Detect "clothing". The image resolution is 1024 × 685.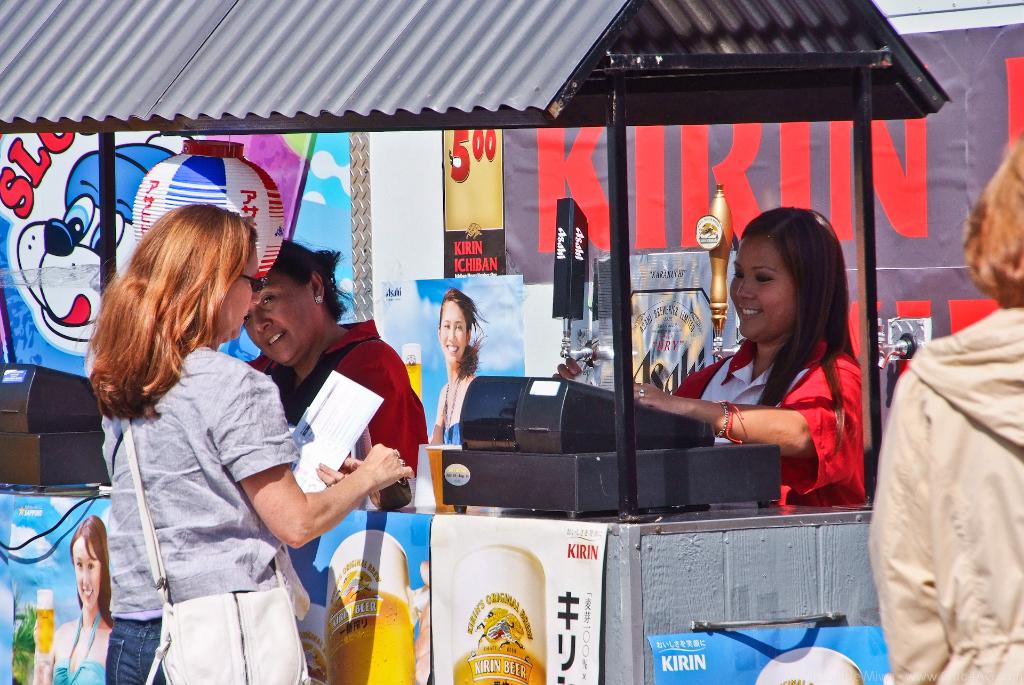
<region>858, 250, 1023, 684</region>.
